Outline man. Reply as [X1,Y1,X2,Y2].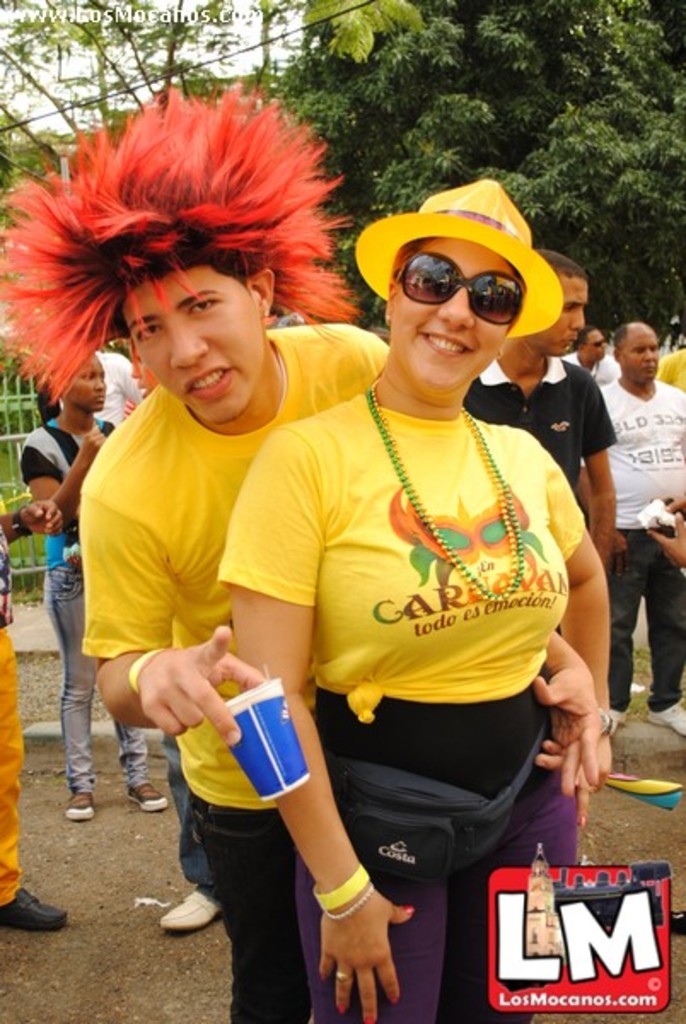
[464,244,616,565].
